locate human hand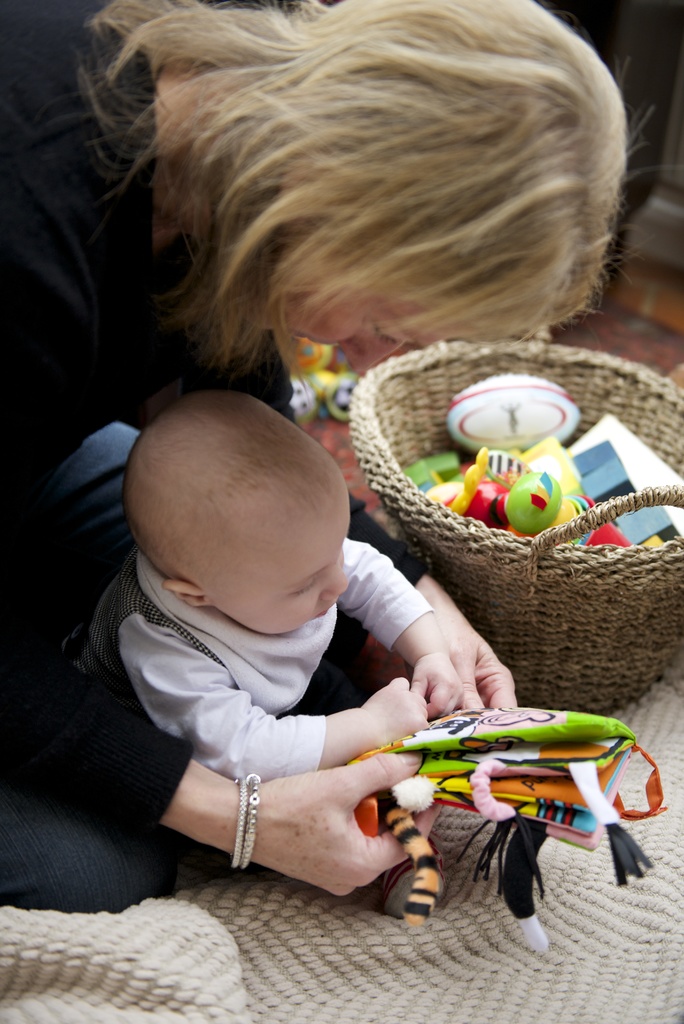
select_region(220, 751, 443, 905)
